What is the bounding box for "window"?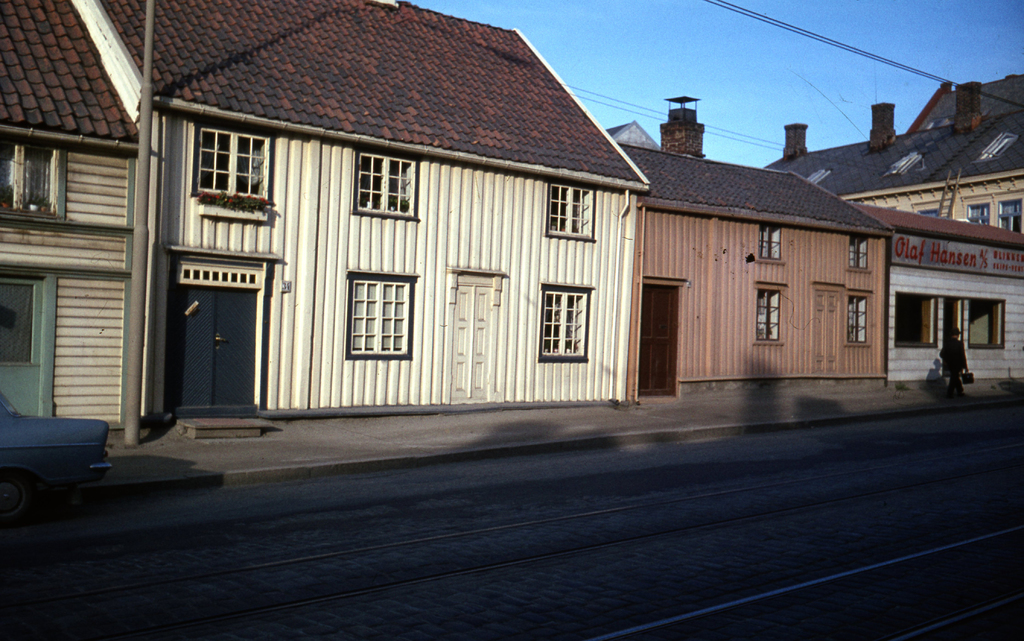
[x1=353, y1=152, x2=417, y2=221].
